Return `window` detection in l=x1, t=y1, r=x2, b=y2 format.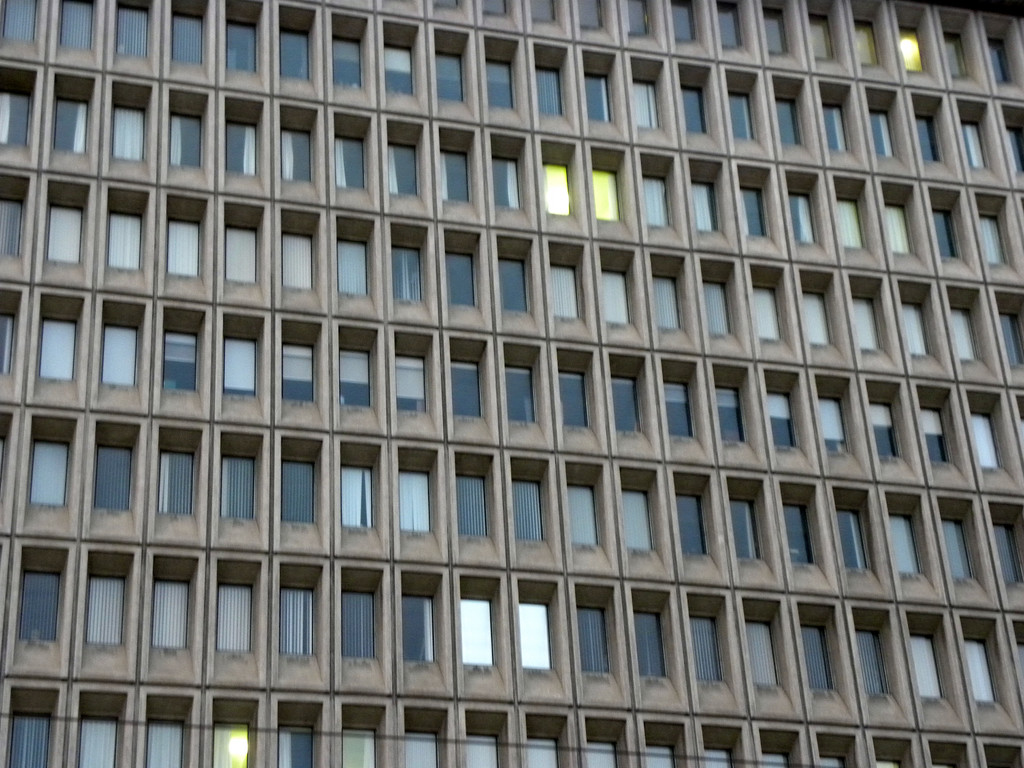
l=585, t=52, r=616, b=124.
